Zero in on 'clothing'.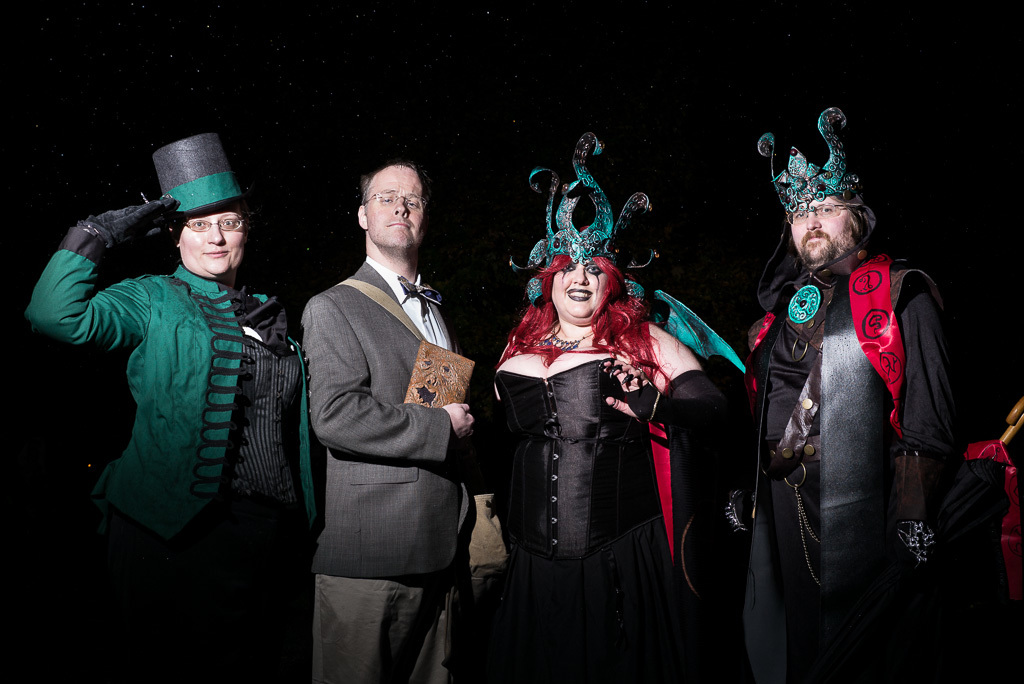
Zeroed in: 743, 256, 1019, 683.
